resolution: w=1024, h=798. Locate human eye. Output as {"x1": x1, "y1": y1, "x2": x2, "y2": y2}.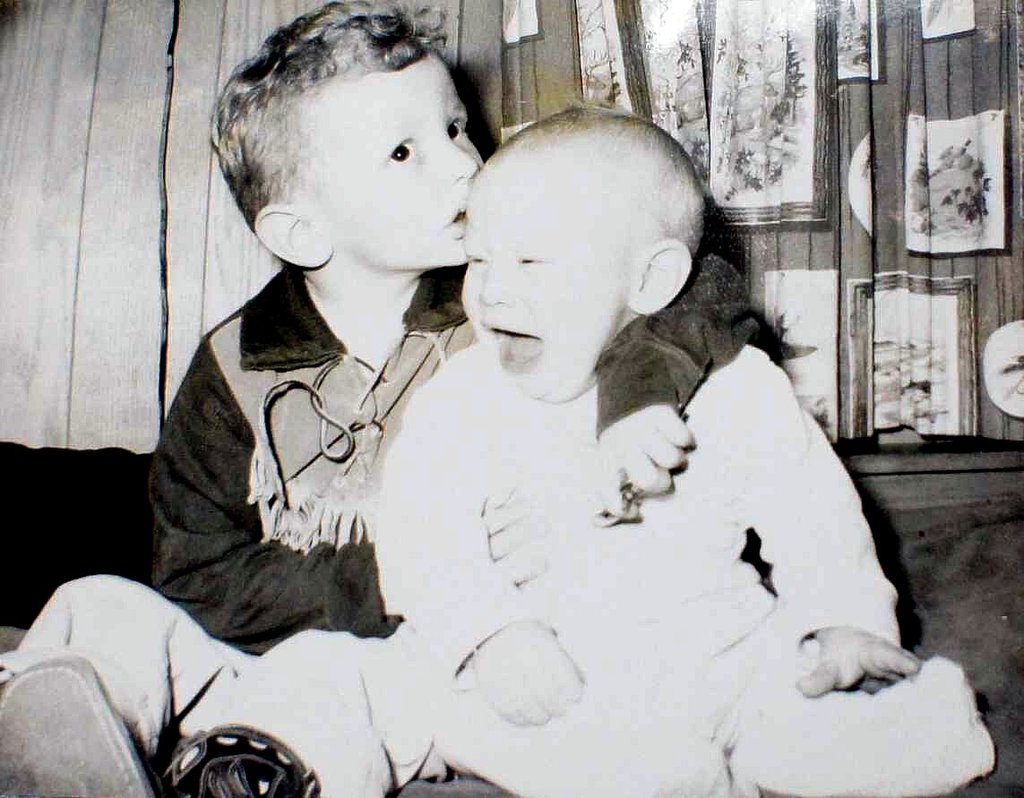
{"x1": 512, "y1": 253, "x2": 540, "y2": 270}.
